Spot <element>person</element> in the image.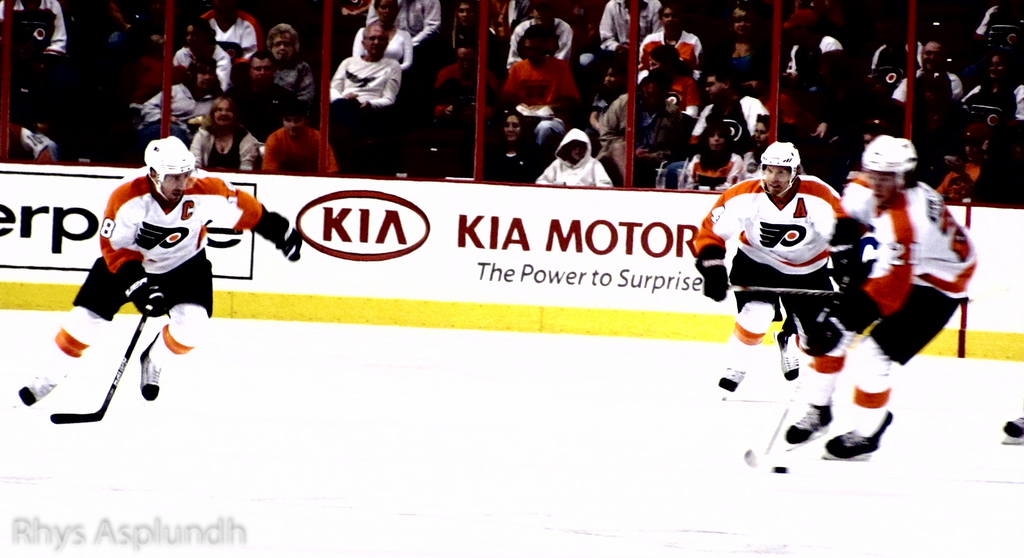
<element>person</element> found at (783,136,976,463).
